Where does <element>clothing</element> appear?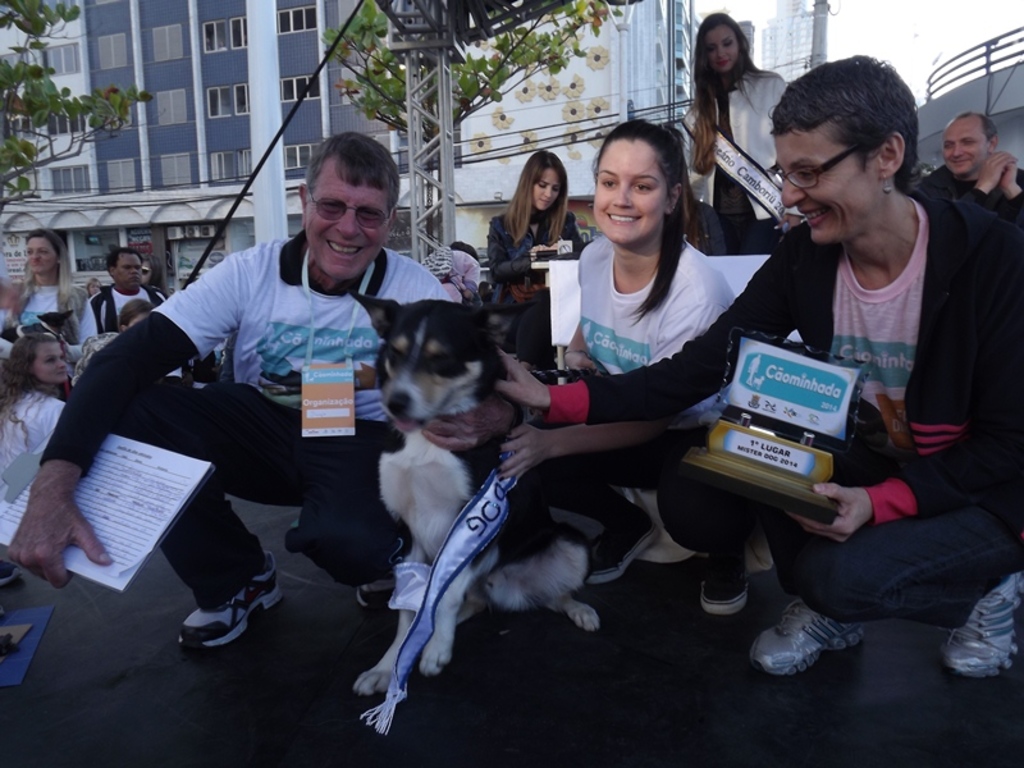
Appears at 913, 160, 1023, 200.
